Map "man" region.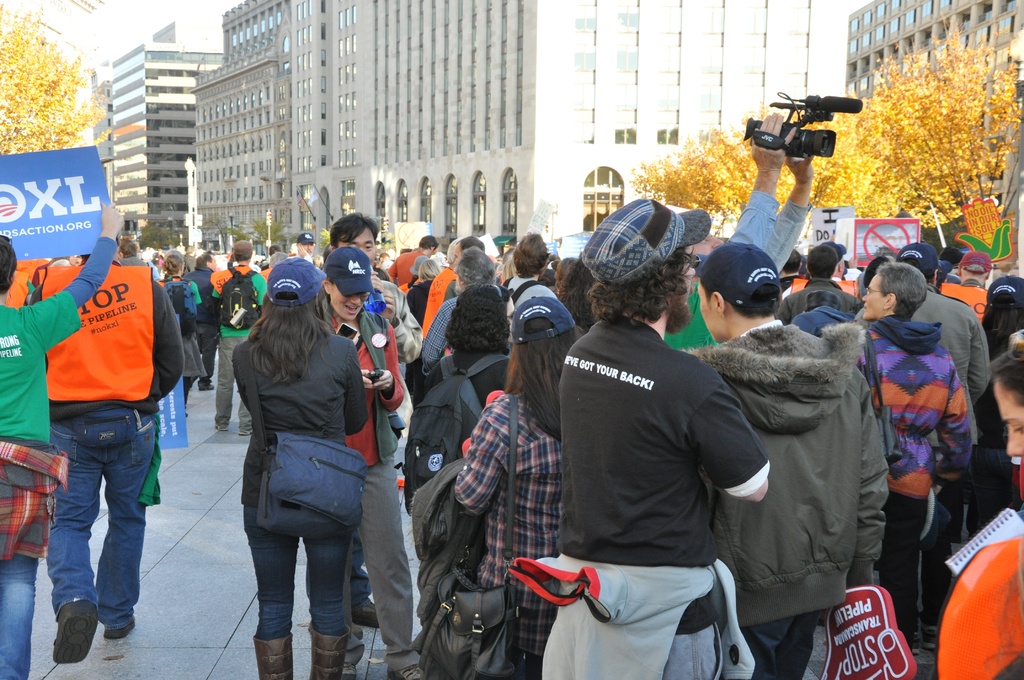
Mapped to [181,242,195,271].
